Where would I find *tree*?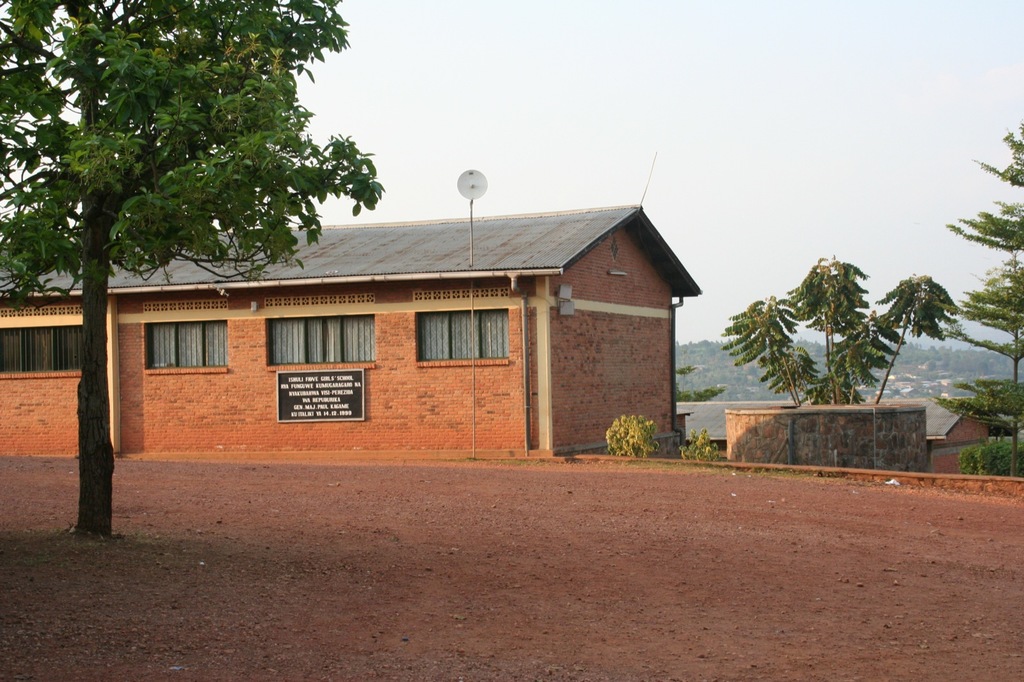
At bbox(712, 212, 948, 447).
